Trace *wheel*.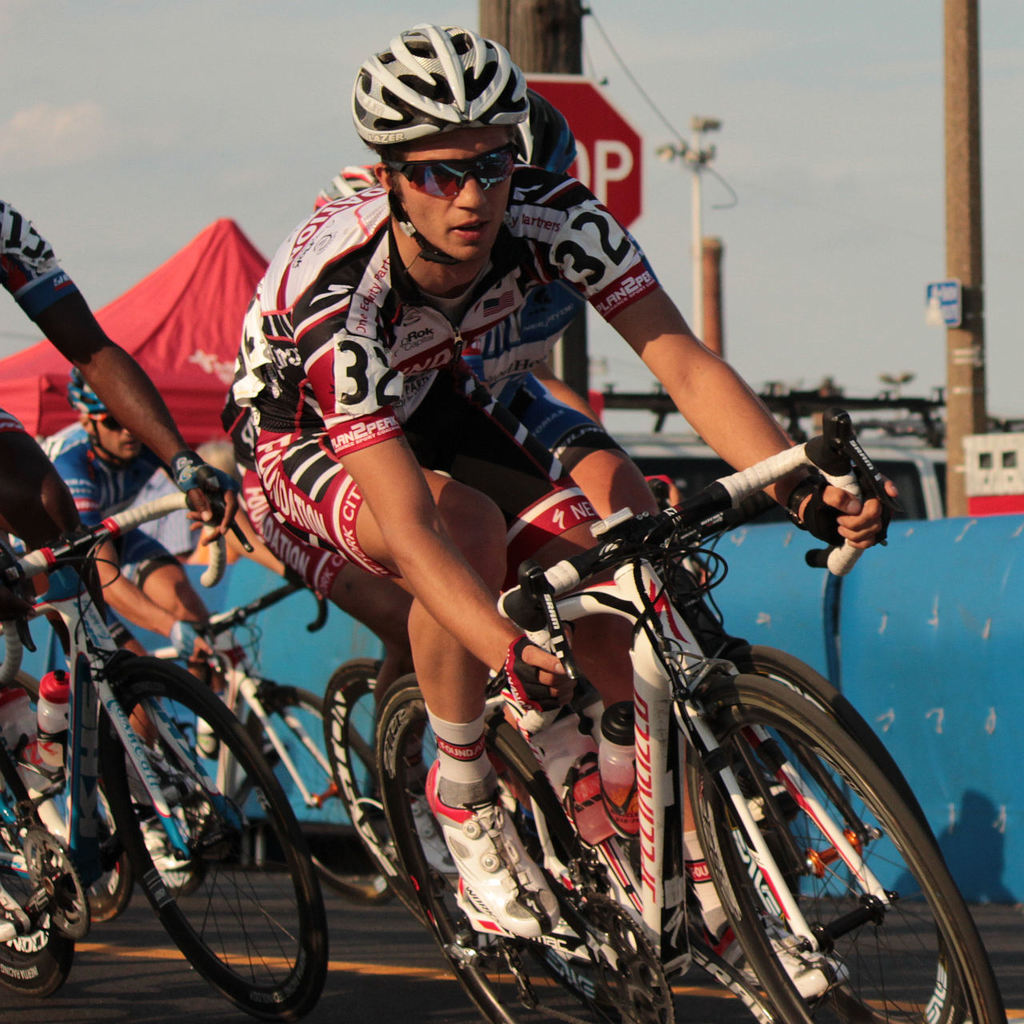
Traced to (240, 681, 410, 902).
